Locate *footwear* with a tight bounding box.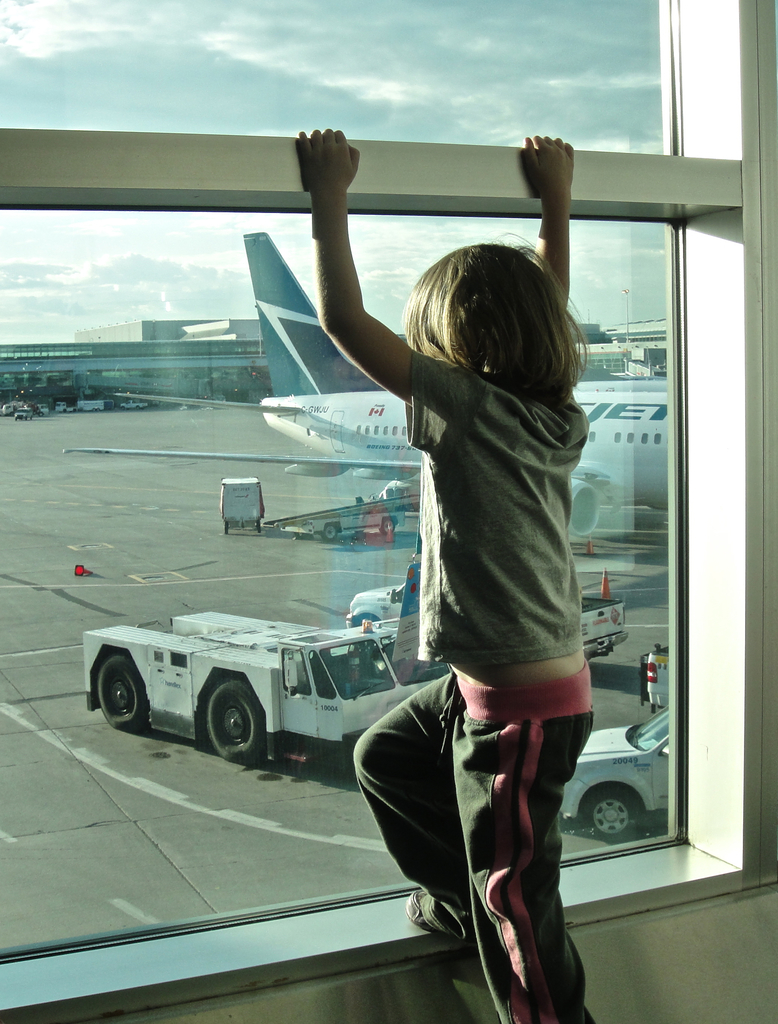
x1=402, y1=891, x2=428, y2=931.
